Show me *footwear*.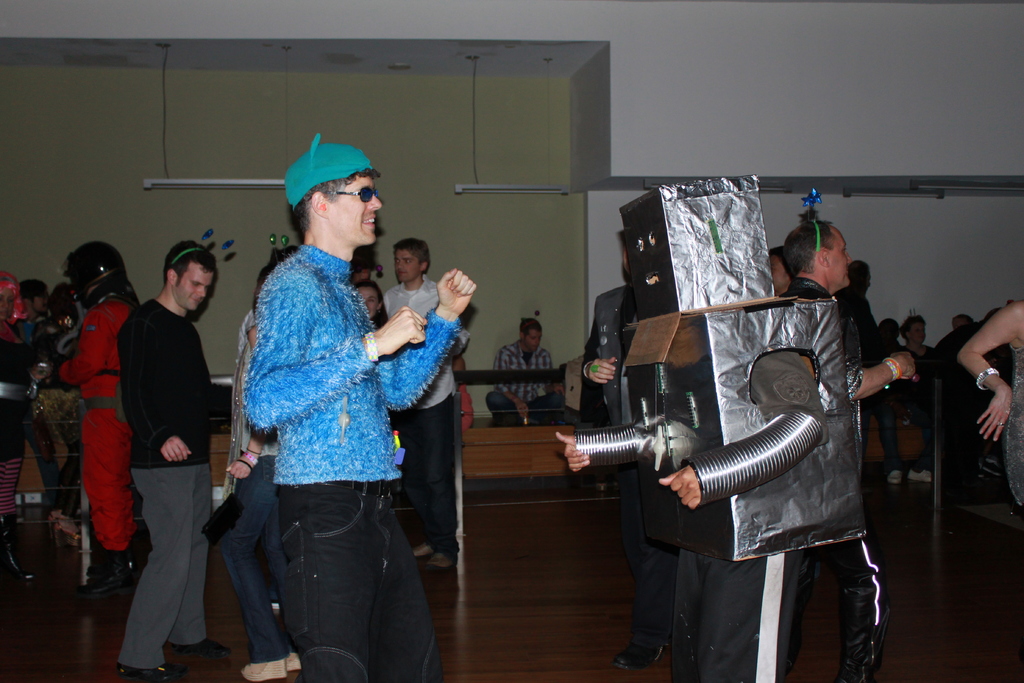
*footwear* is here: detection(415, 547, 465, 570).
